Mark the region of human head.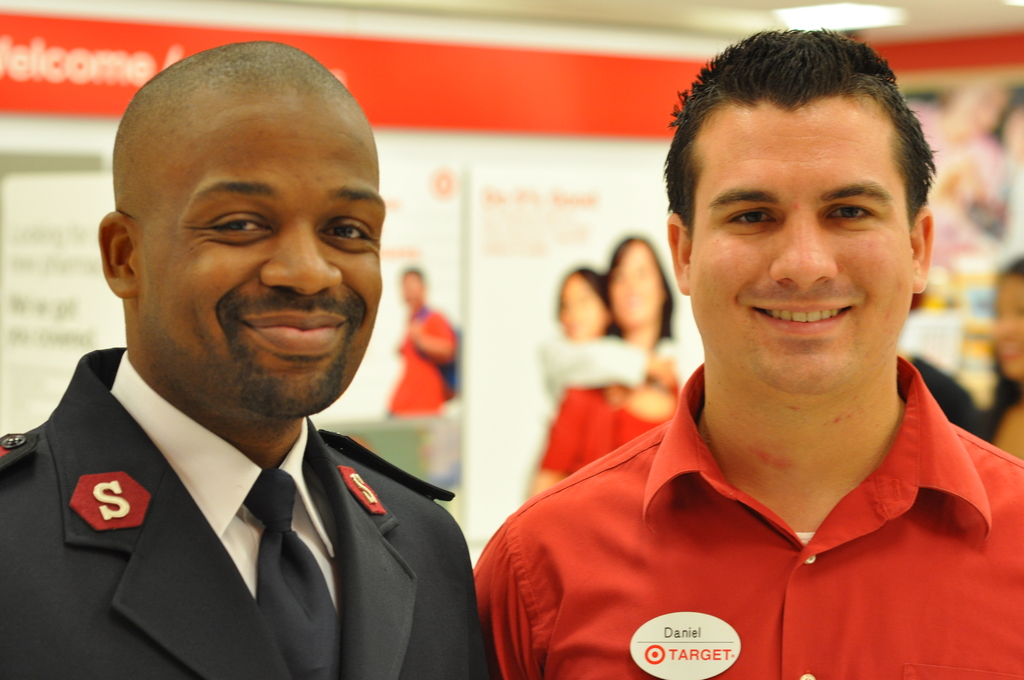
Region: [92,34,388,389].
